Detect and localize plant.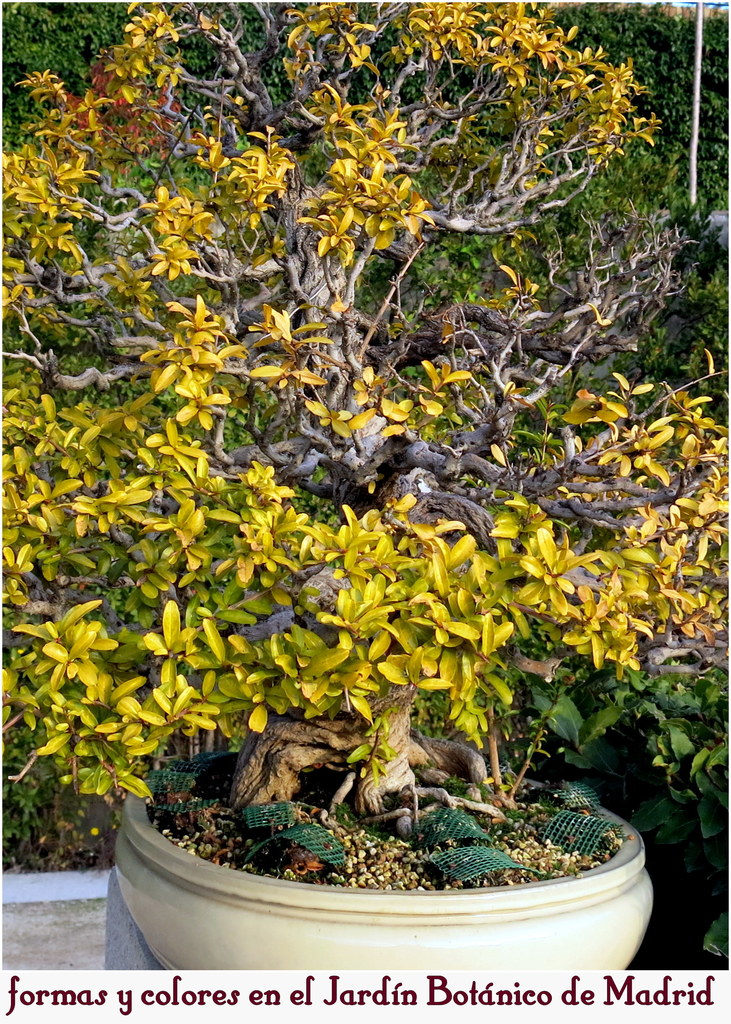
Localized at {"x1": 0, "y1": 702, "x2": 99, "y2": 874}.
